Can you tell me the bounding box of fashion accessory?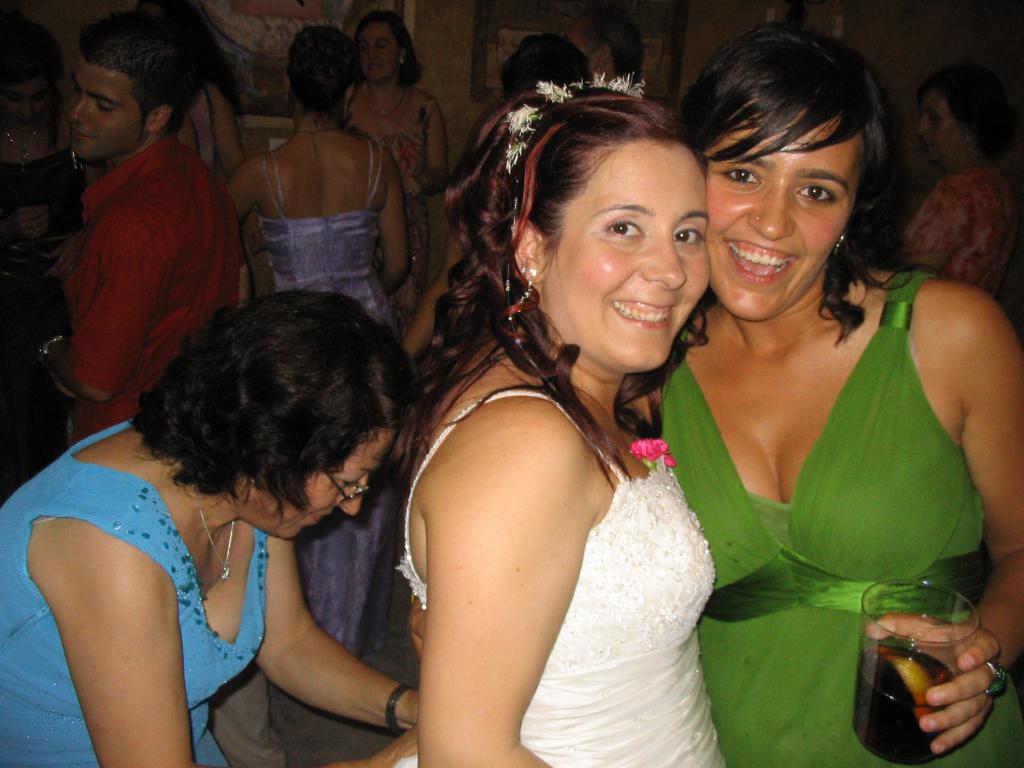
[362,81,412,117].
